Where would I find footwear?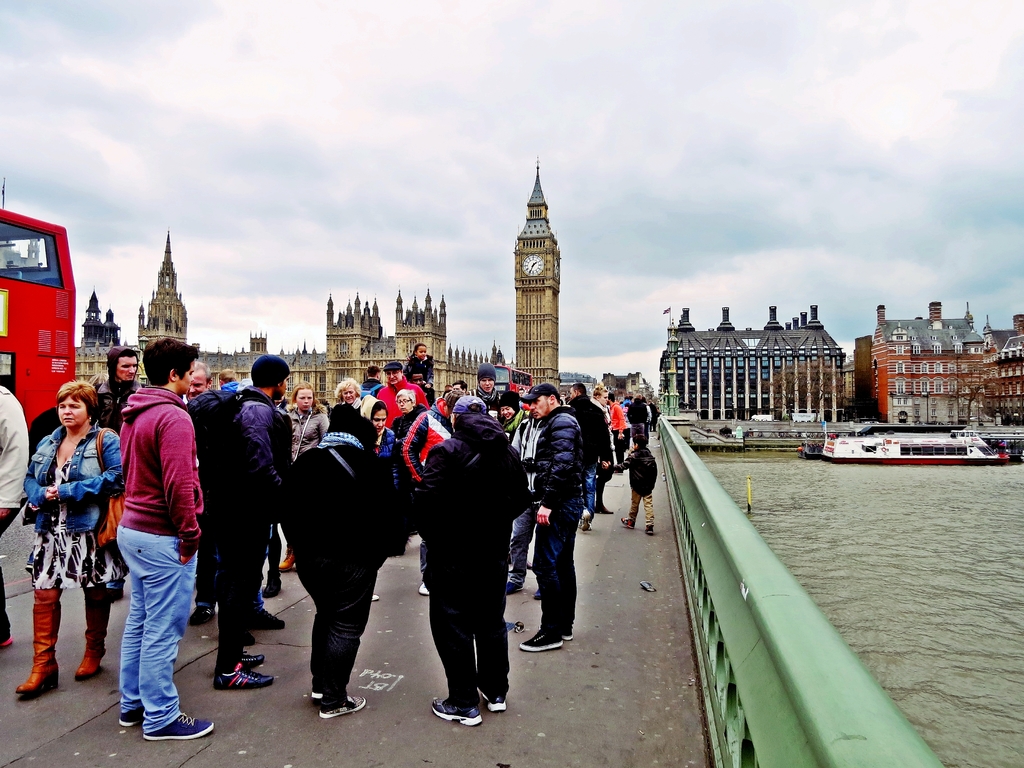
At rect(646, 522, 658, 536).
